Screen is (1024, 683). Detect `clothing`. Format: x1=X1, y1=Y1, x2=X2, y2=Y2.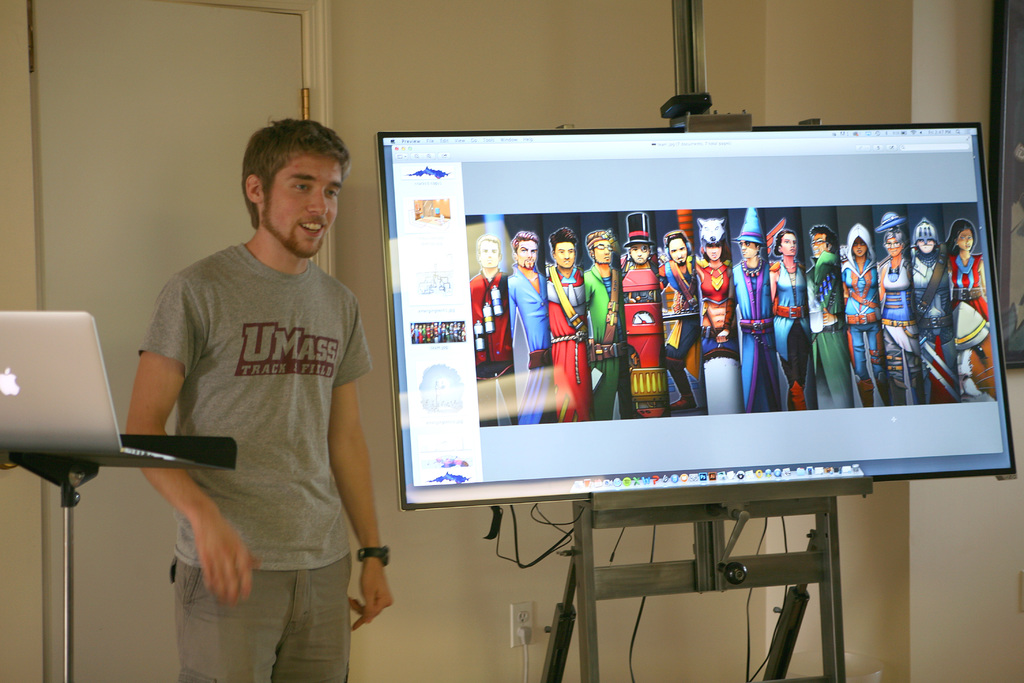
x1=582, y1=263, x2=624, y2=419.
